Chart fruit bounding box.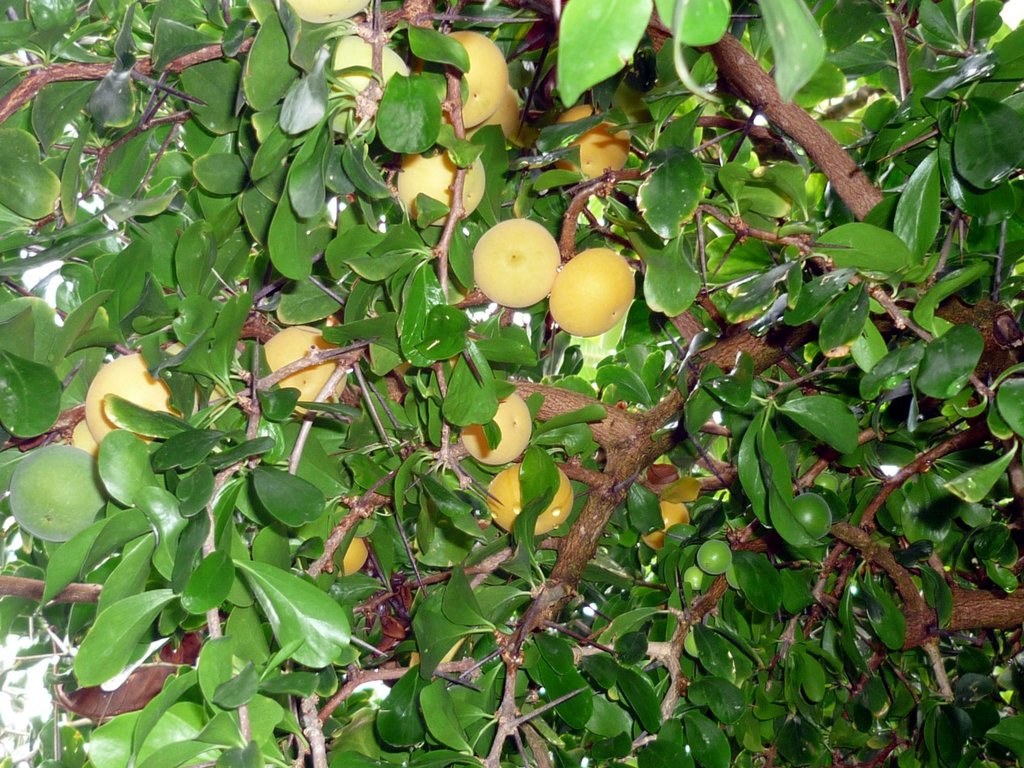
Charted: 483:465:573:537.
